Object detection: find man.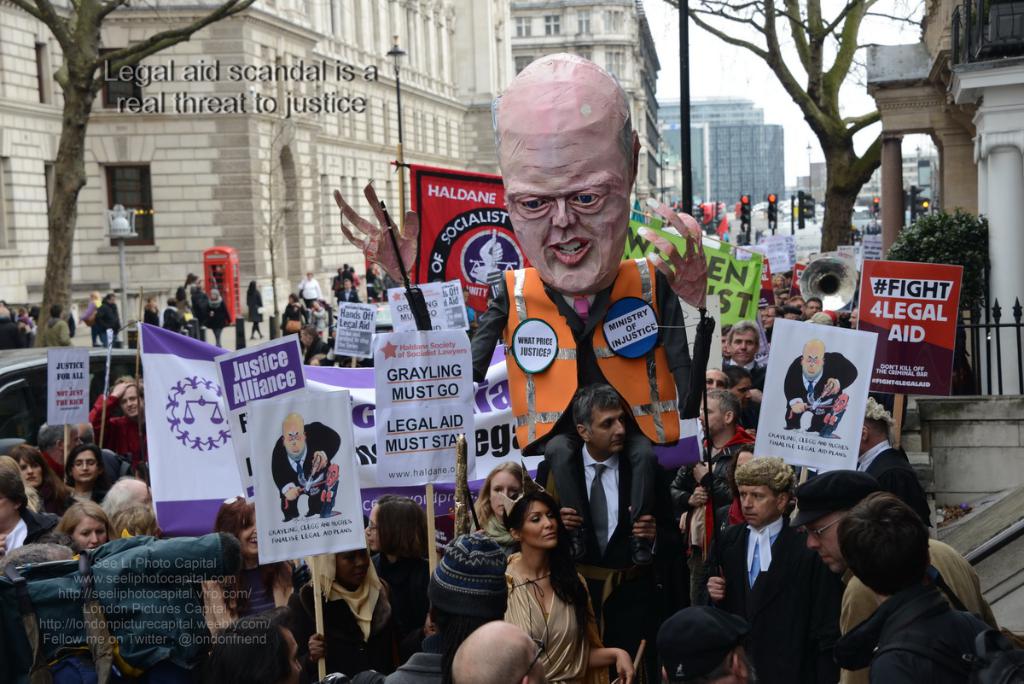
(379, 529, 514, 683).
